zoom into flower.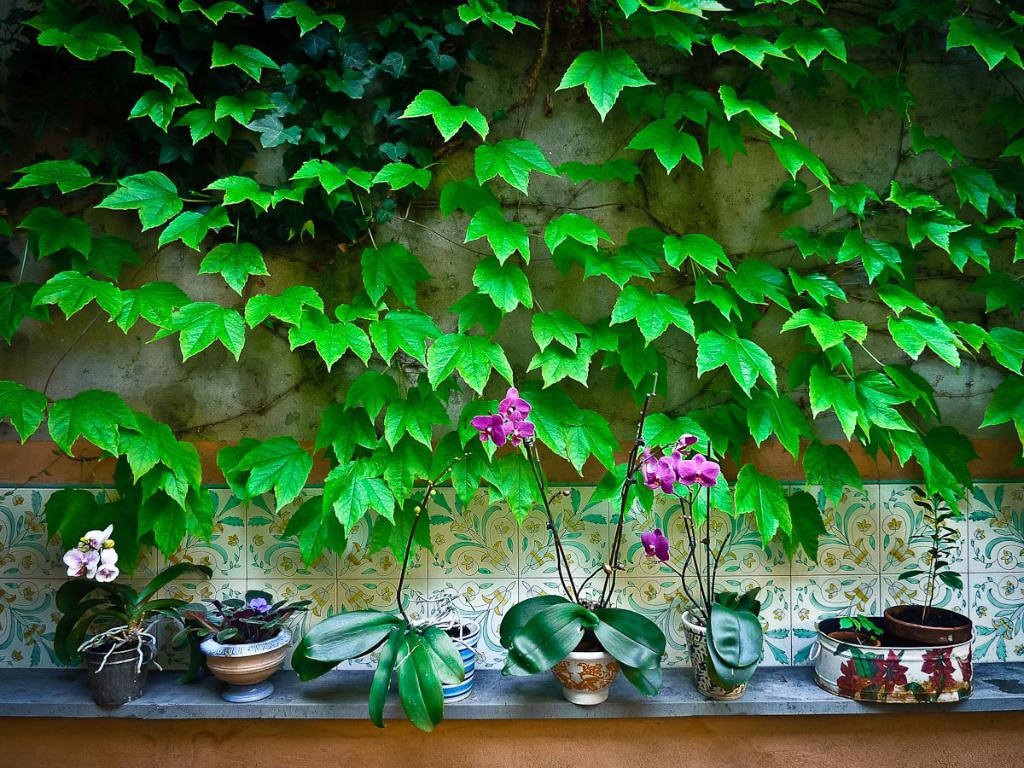
Zoom target: <bbox>20, 556, 31, 571</bbox>.
